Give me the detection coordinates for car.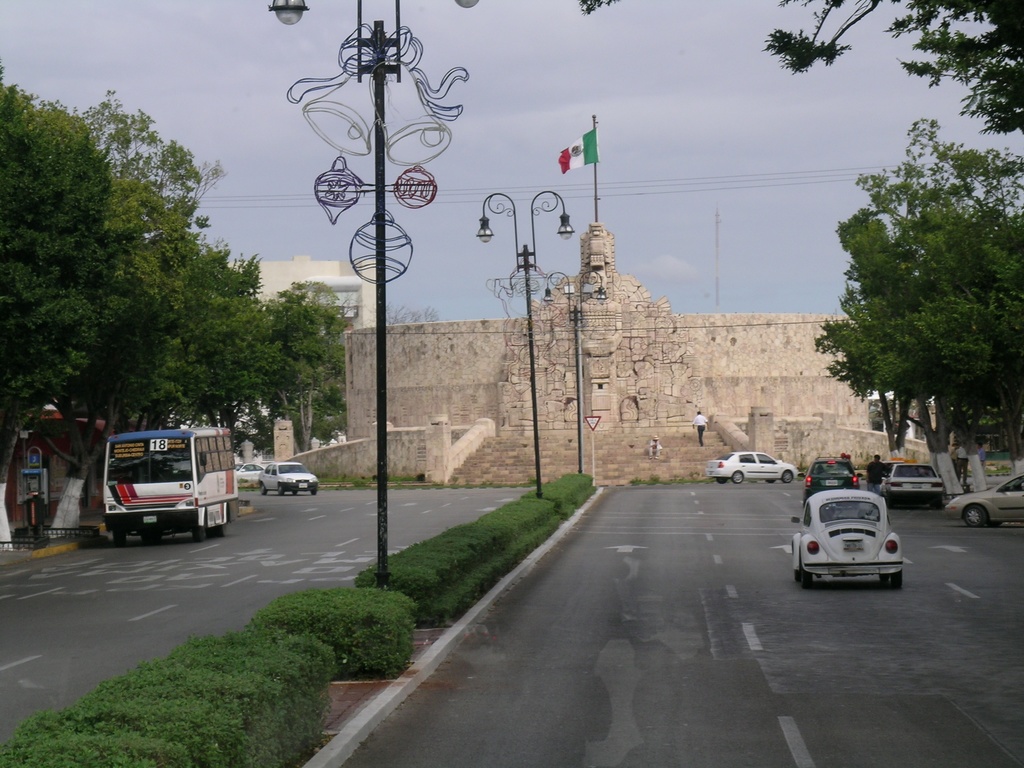
259,461,320,500.
